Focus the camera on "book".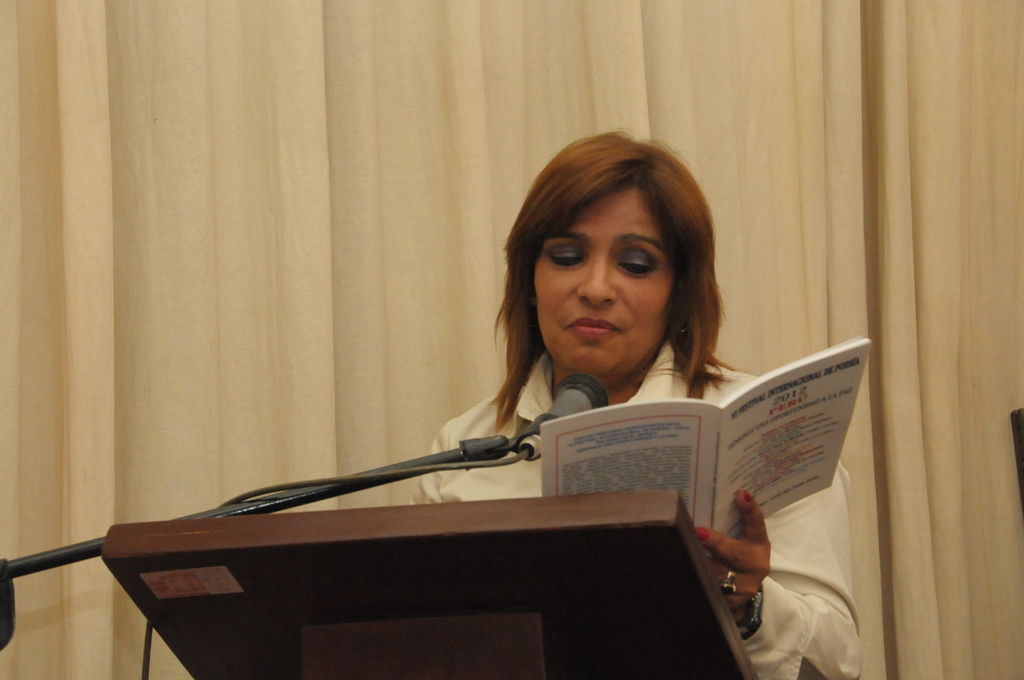
Focus region: (x1=540, y1=341, x2=871, y2=553).
